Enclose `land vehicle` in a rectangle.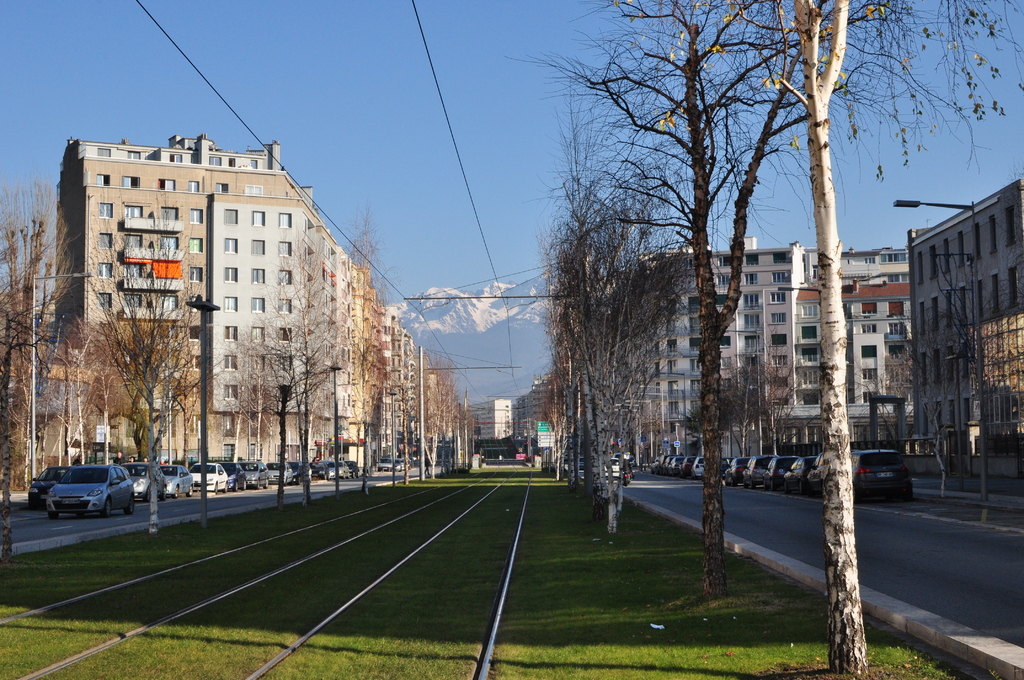
rect(242, 461, 269, 483).
